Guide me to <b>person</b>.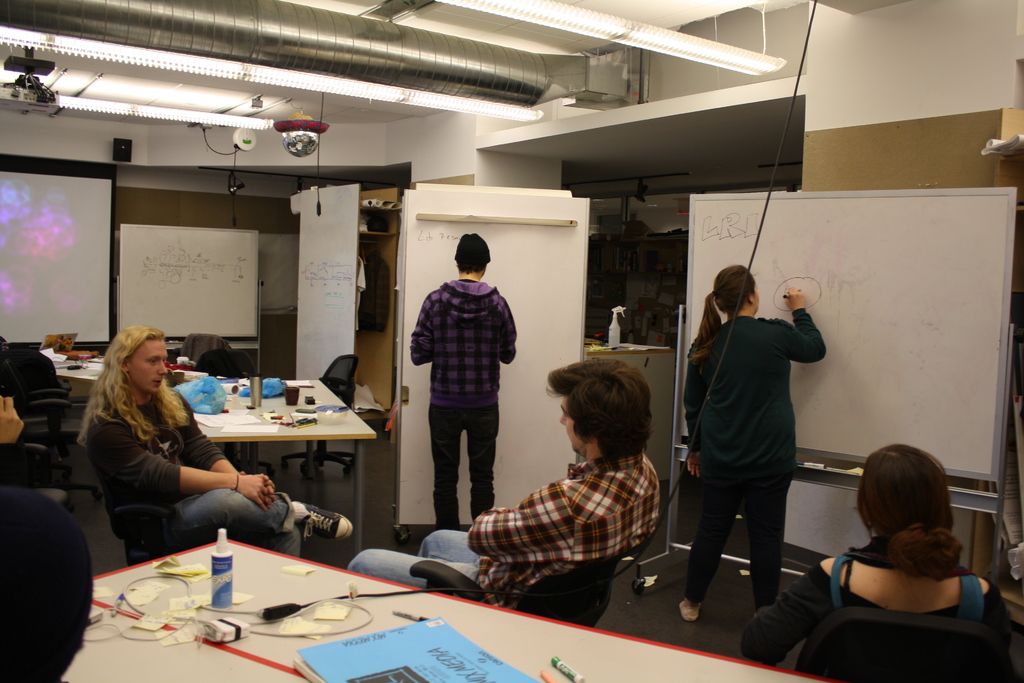
Guidance: bbox(76, 324, 353, 559).
